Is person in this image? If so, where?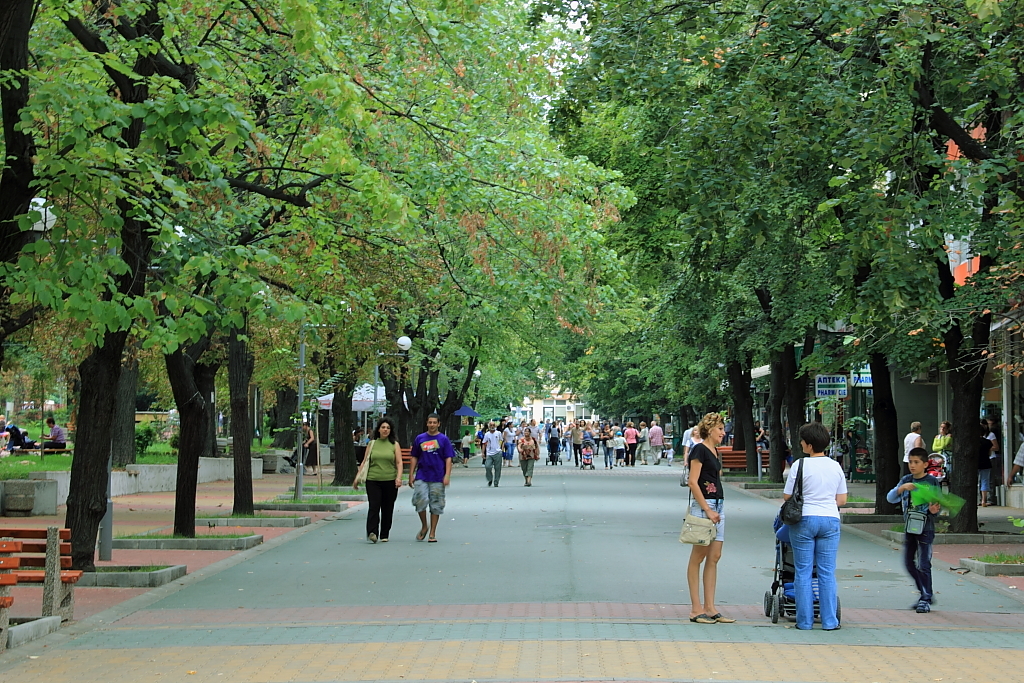
Yes, at [459,429,475,471].
